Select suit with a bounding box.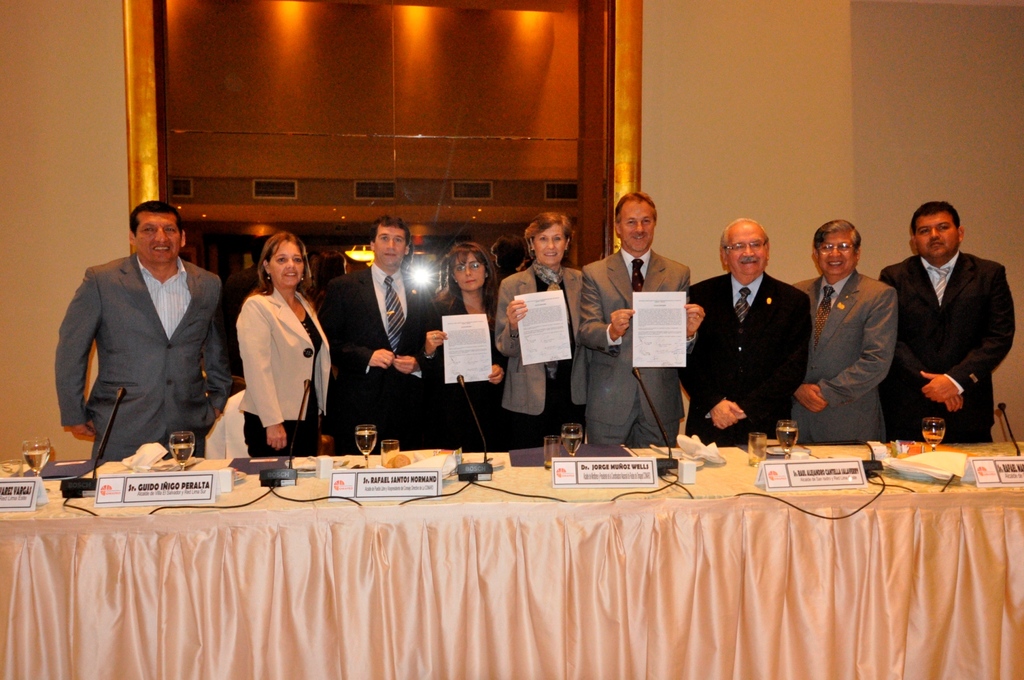
241:282:333:433.
